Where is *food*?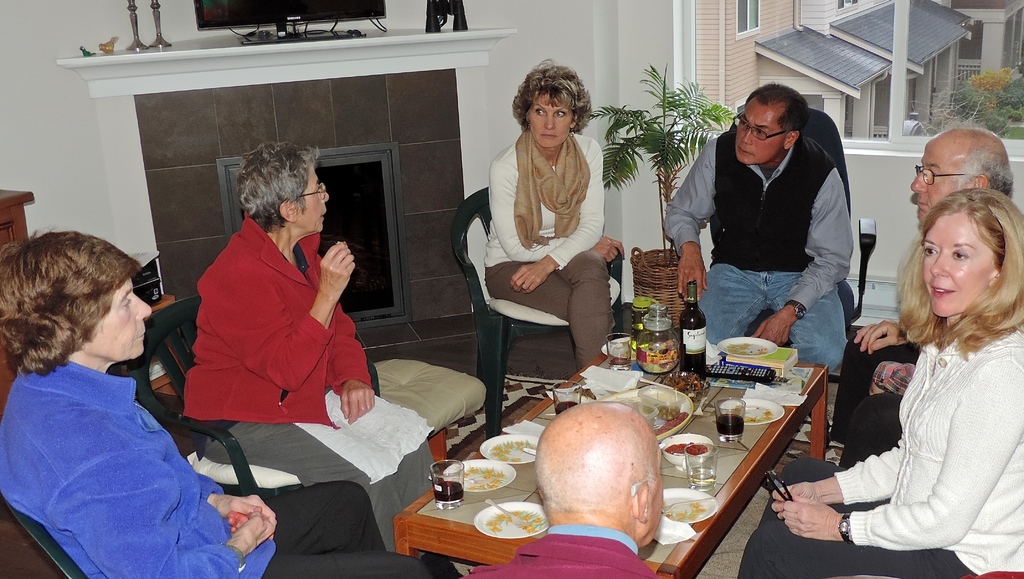
left=663, top=373, right=702, bottom=404.
